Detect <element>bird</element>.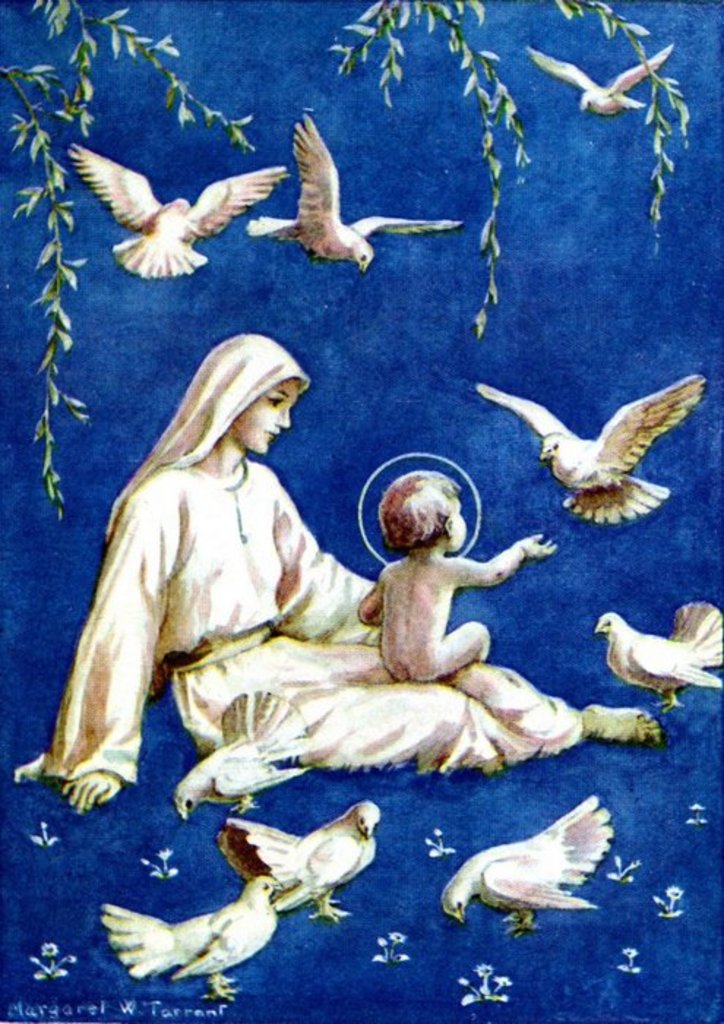
Detected at {"left": 474, "top": 367, "right": 708, "bottom": 530}.
